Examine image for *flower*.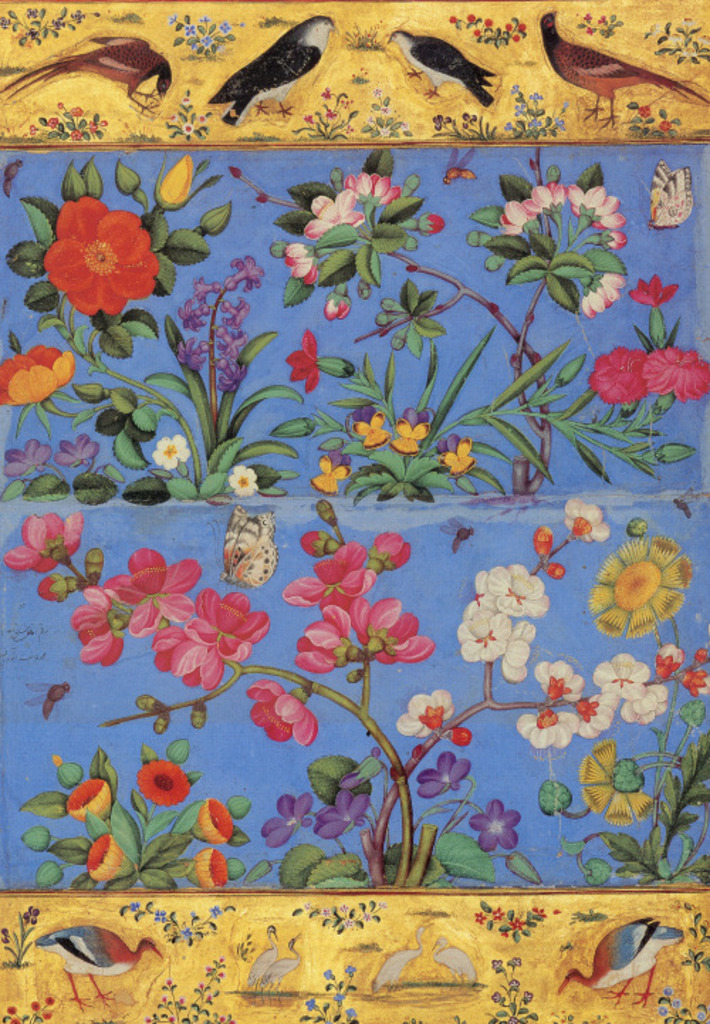
Examination result: 183:844:244:885.
